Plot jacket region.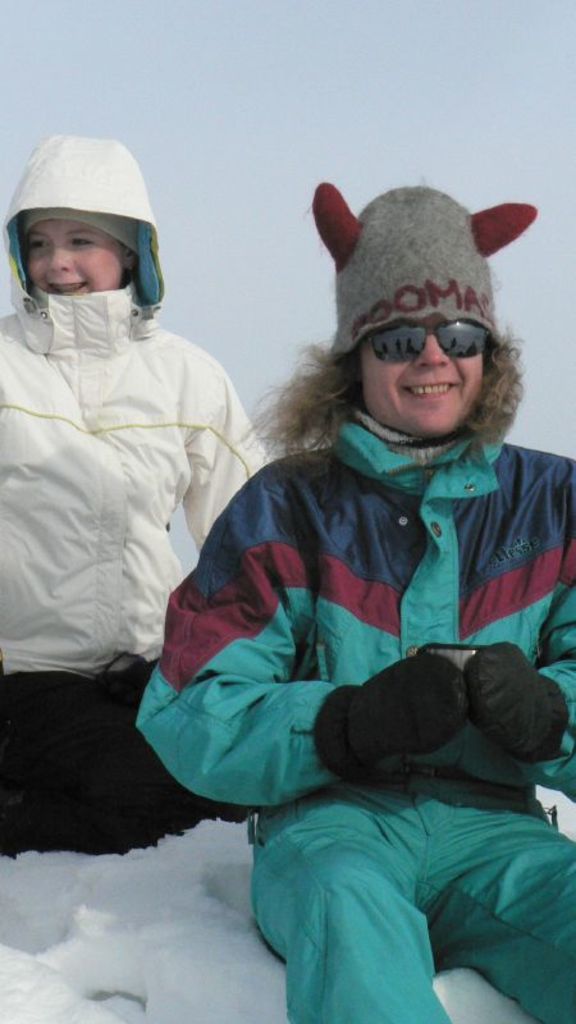
Plotted at Rect(0, 132, 273, 673).
